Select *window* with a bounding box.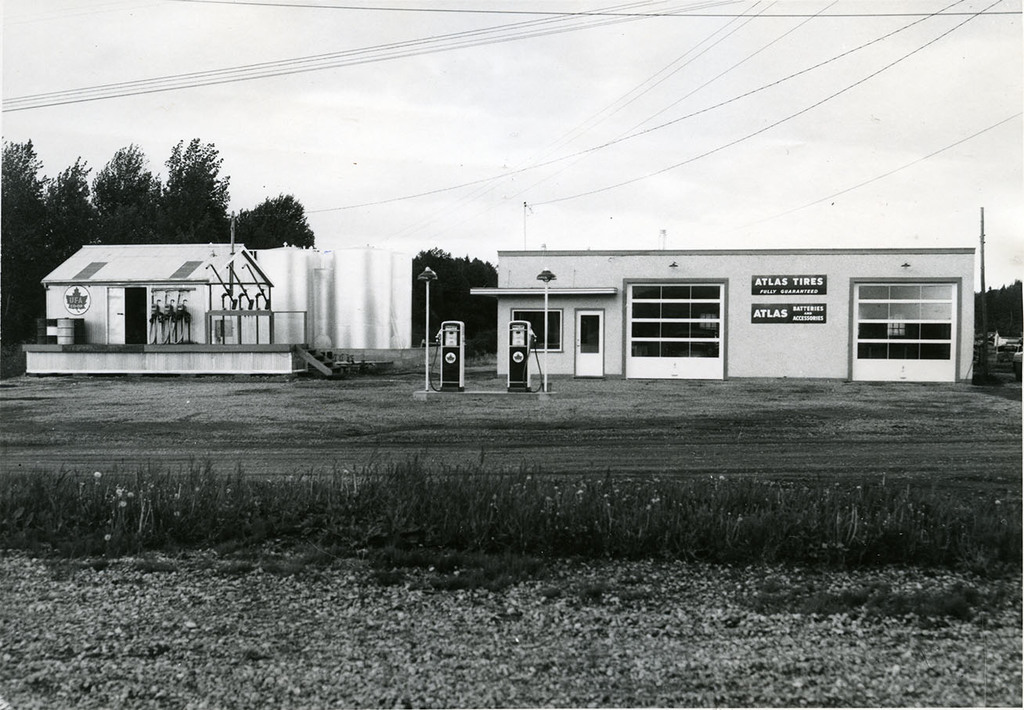
box=[510, 305, 559, 352].
